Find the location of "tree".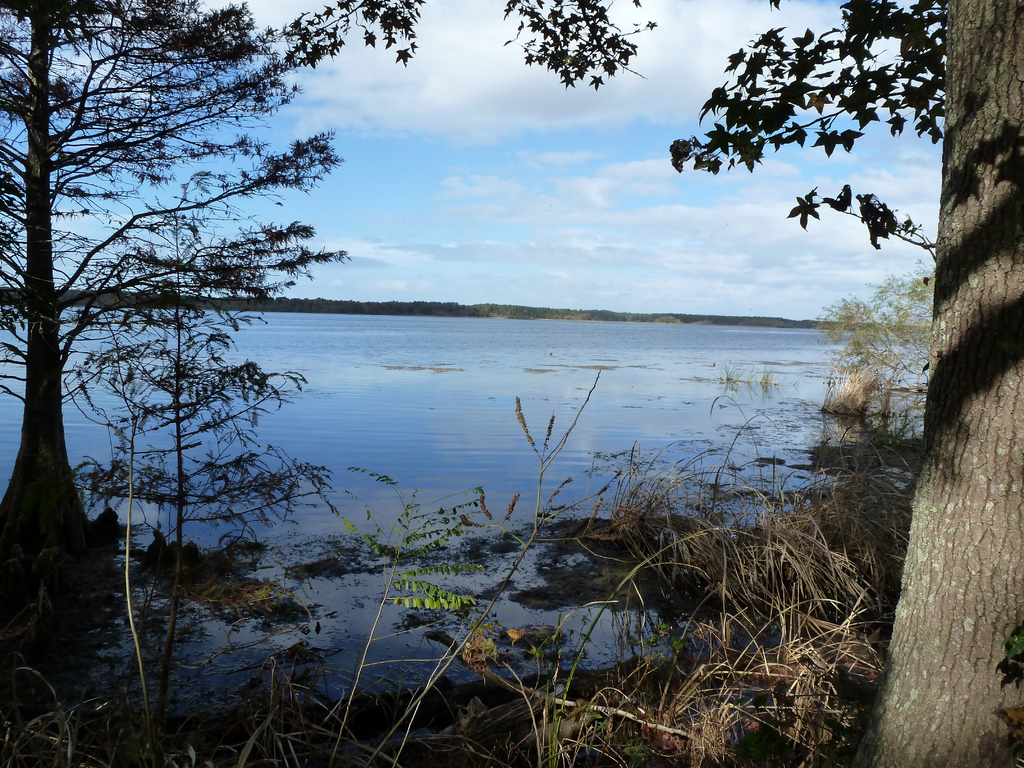
Location: {"left": 492, "top": 0, "right": 660, "bottom": 99}.
